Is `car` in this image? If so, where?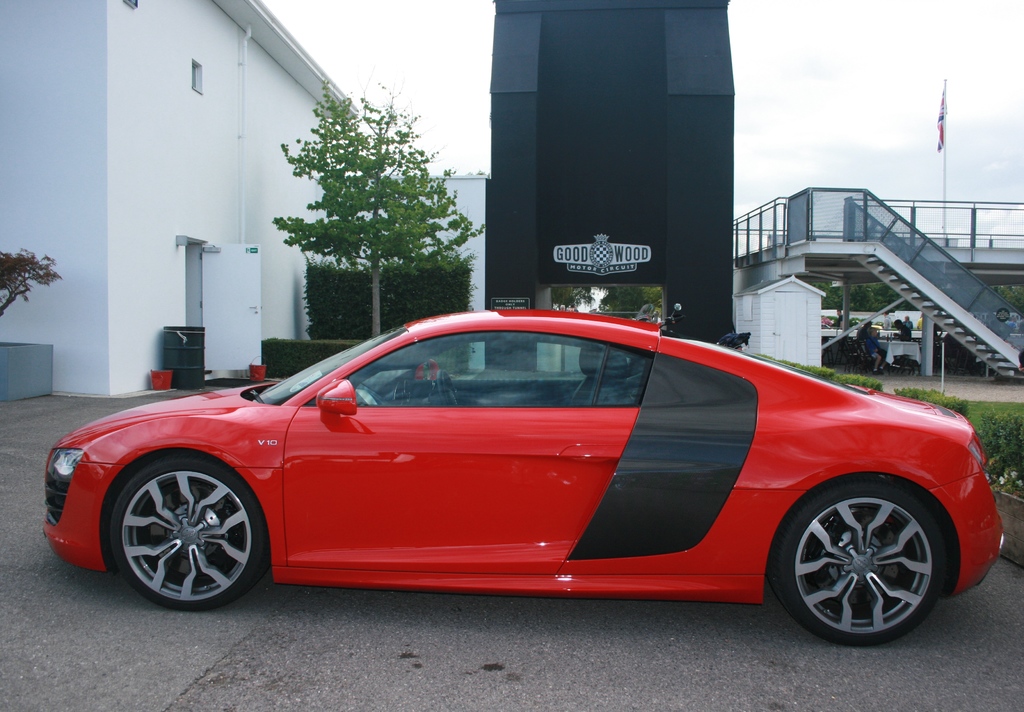
Yes, at x1=40 y1=309 x2=1004 y2=646.
